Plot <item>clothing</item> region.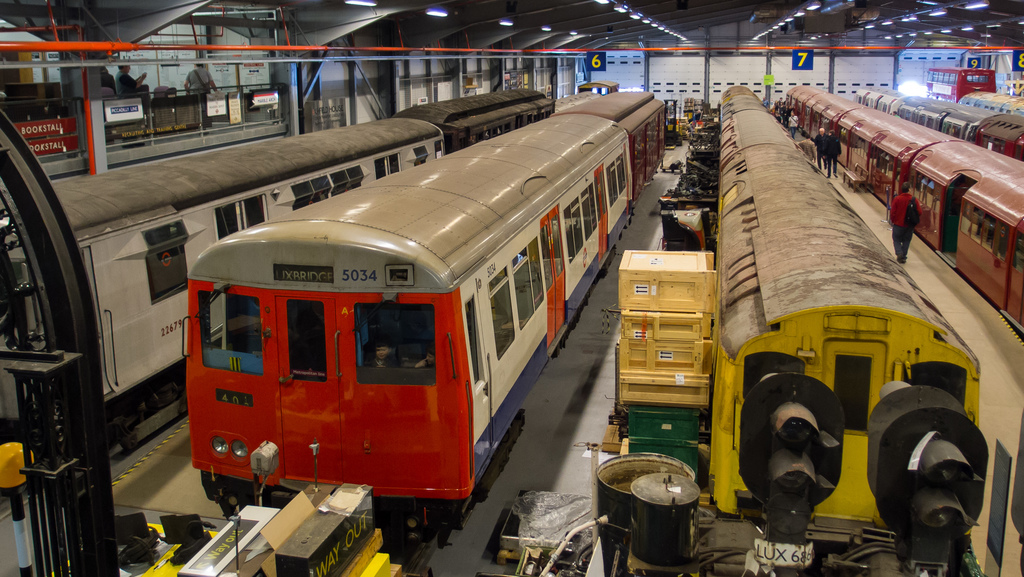
Plotted at [184,69,213,127].
